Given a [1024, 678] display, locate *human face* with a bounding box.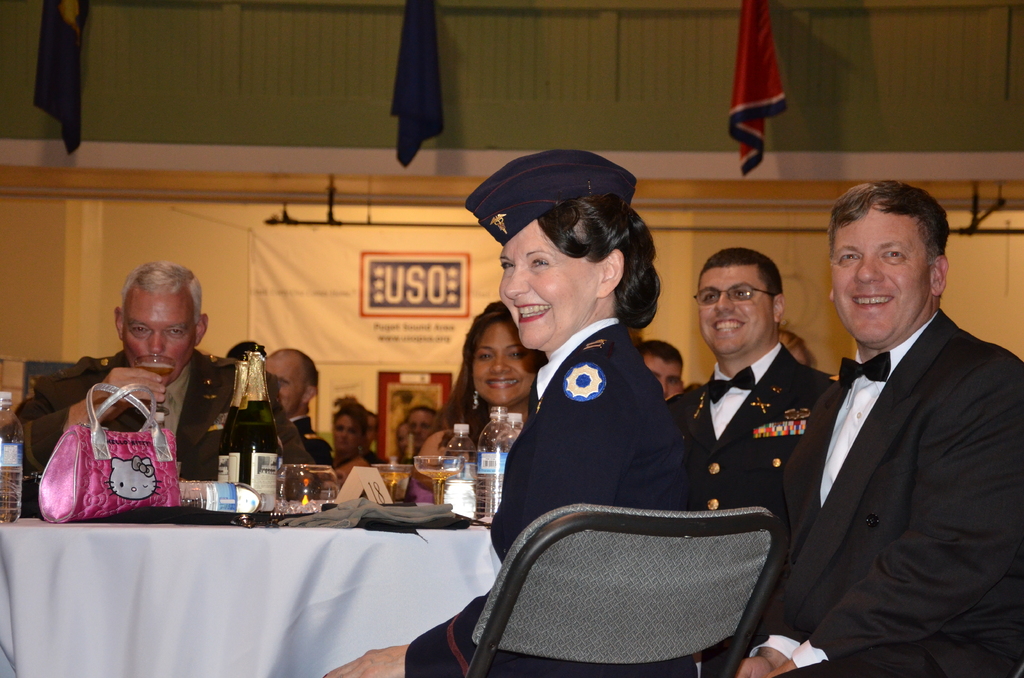
Located: region(333, 421, 358, 456).
